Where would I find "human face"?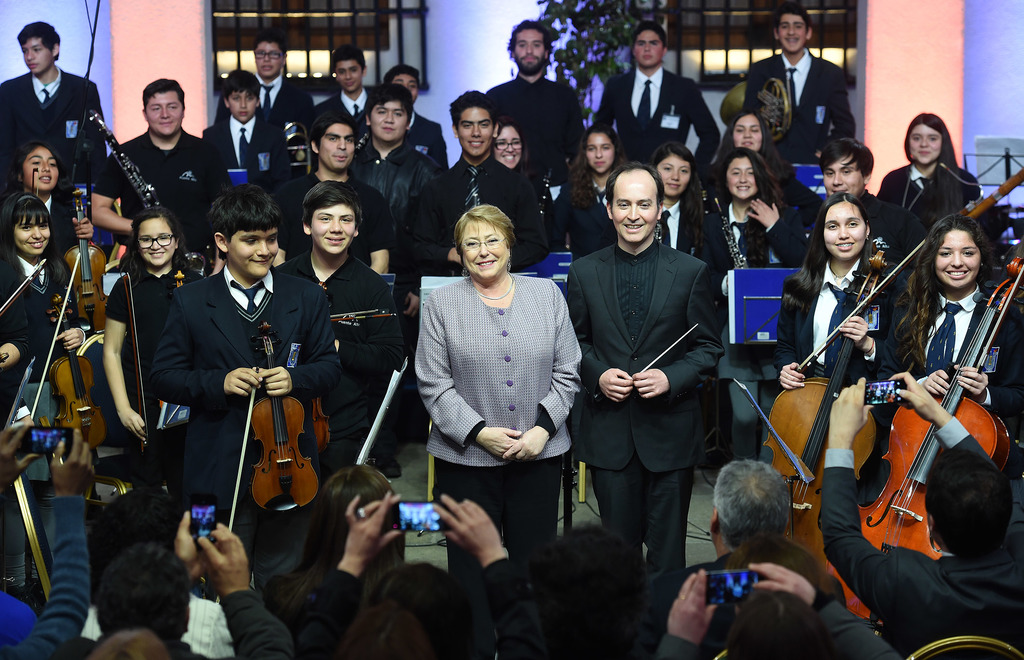
At 13/207/50/255.
